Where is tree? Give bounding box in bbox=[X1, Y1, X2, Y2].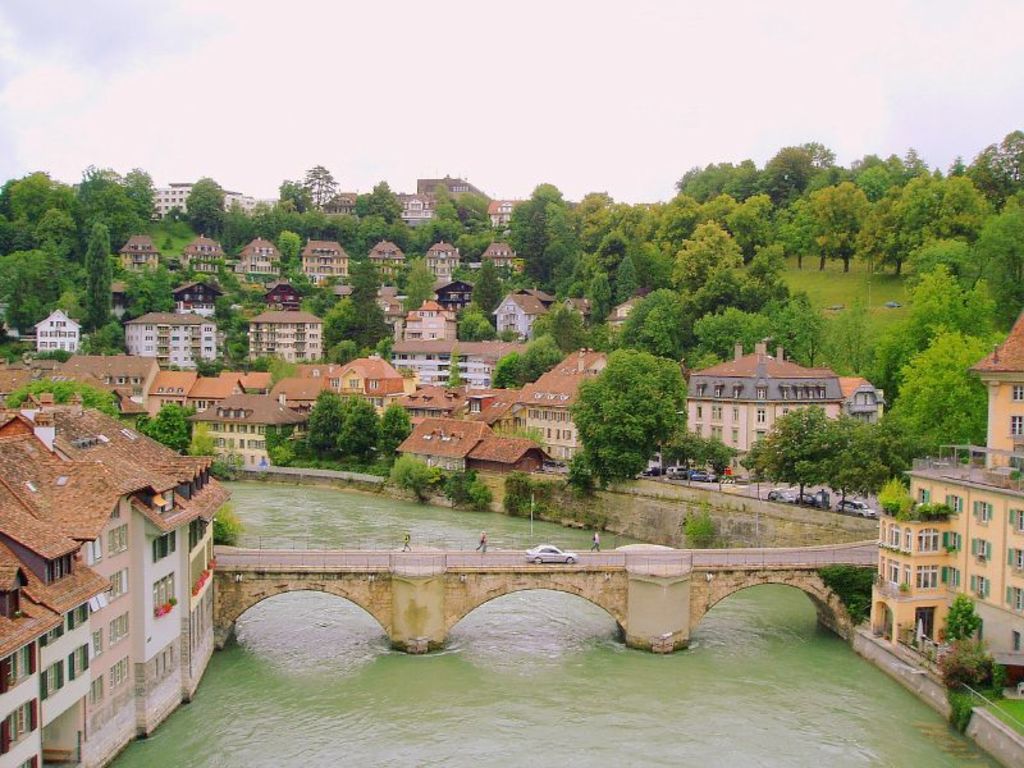
bbox=[704, 307, 797, 378].
